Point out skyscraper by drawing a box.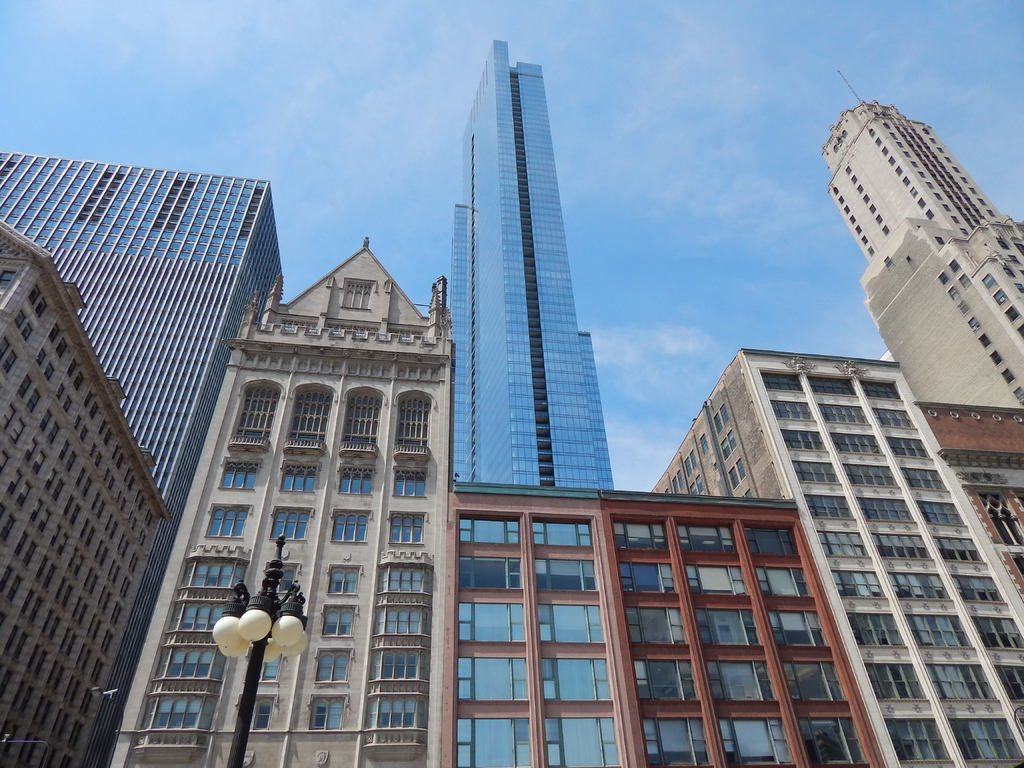
[442,35,622,489].
